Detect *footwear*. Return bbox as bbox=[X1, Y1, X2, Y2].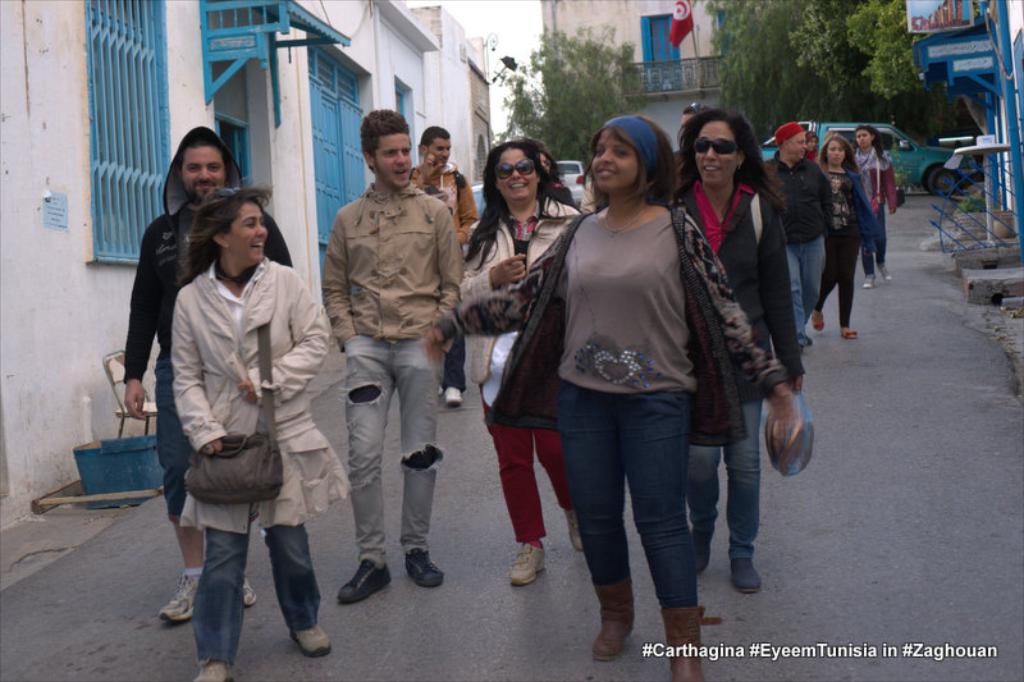
bbox=[289, 627, 330, 658].
